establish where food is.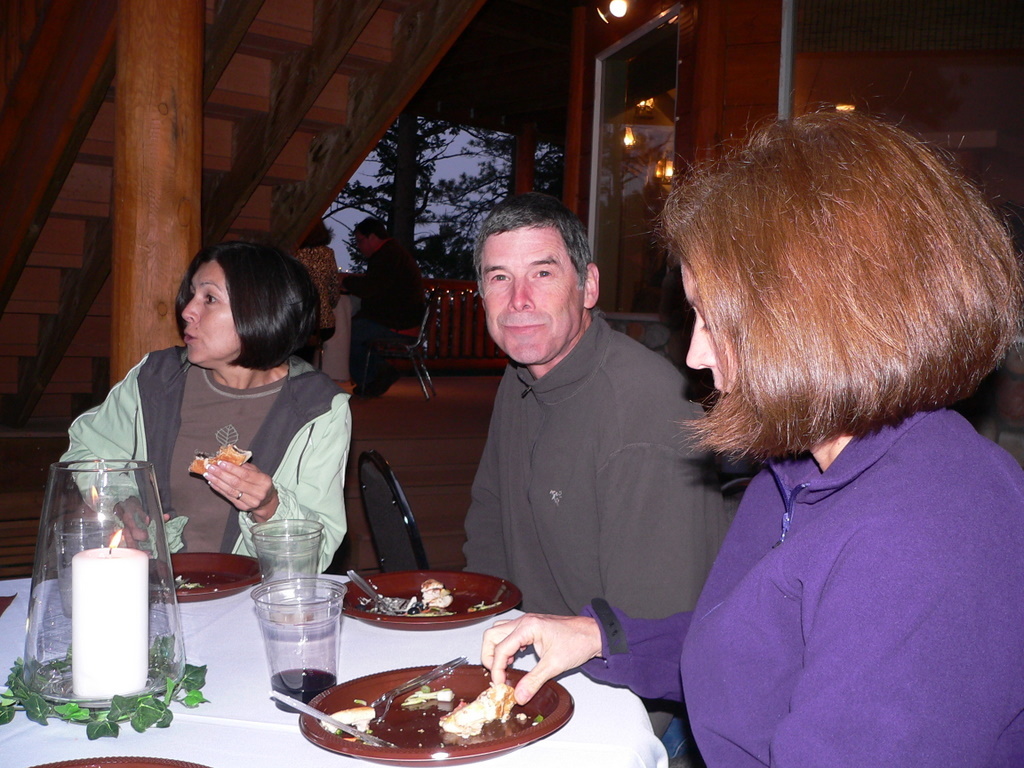
Established at bbox(186, 442, 251, 478).
